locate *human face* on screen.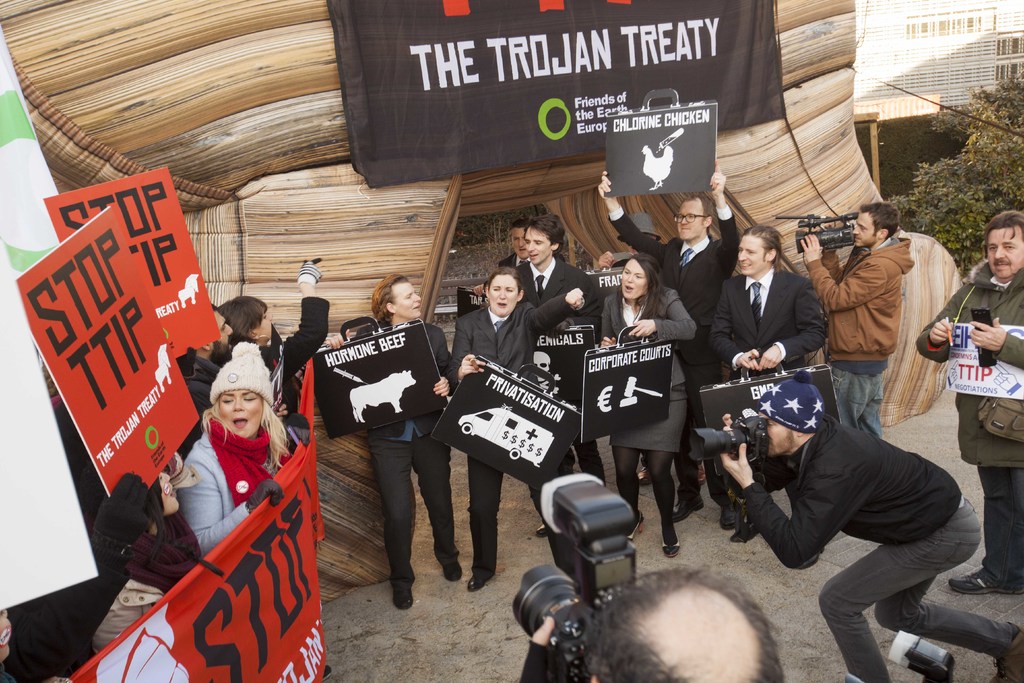
On screen at pyautogui.locateOnScreen(218, 388, 266, 438).
